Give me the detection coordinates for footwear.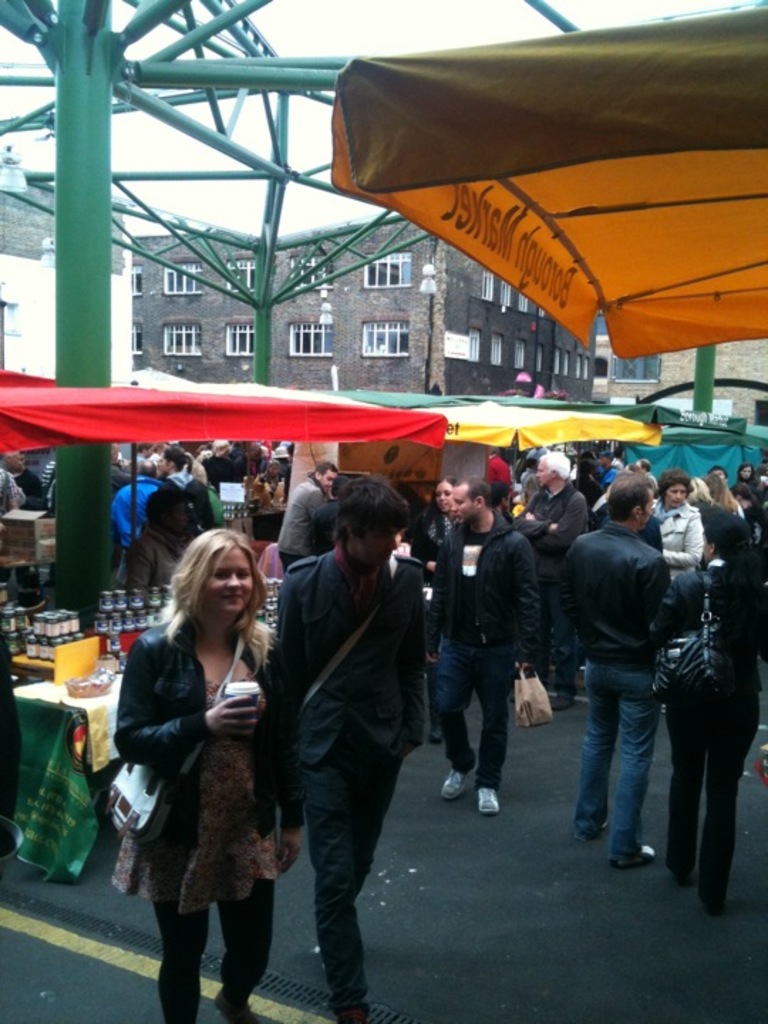
Rect(606, 831, 653, 878).
